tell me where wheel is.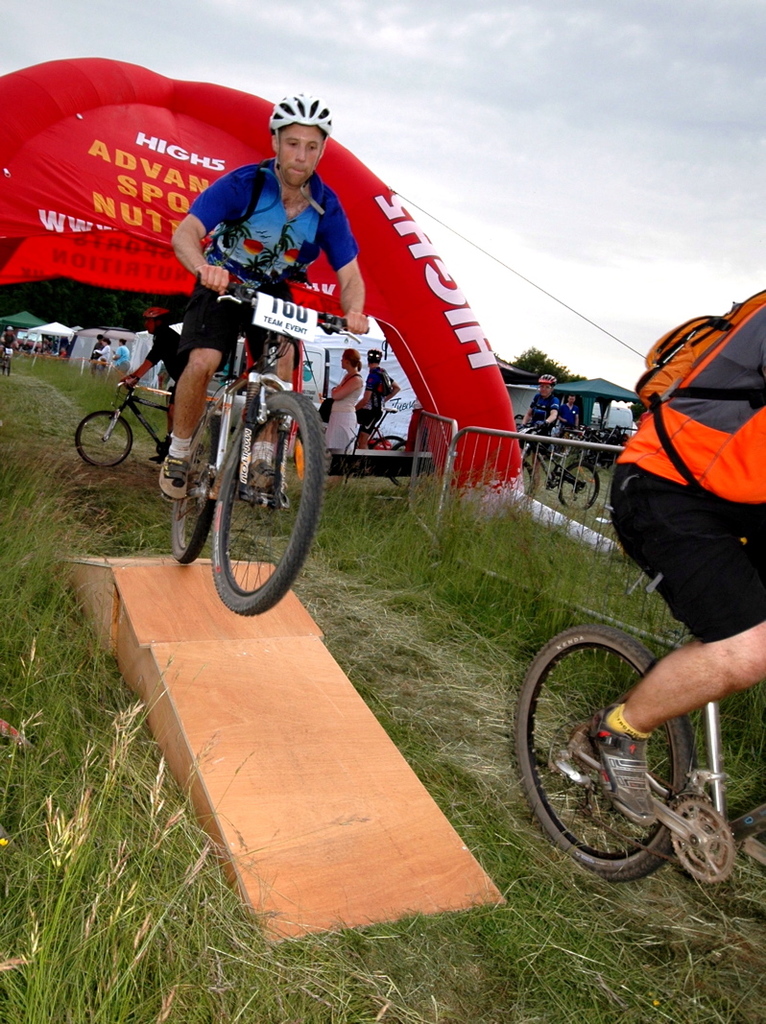
wheel is at pyautogui.locateOnScreen(371, 435, 402, 452).
